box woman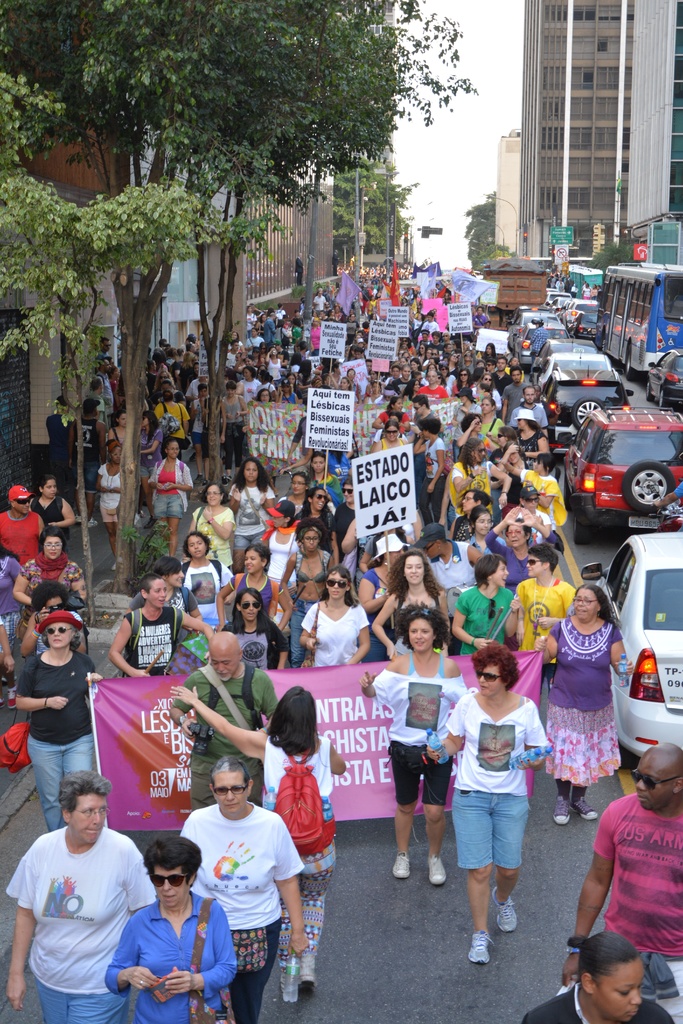
[486, 502, 564, 586]
